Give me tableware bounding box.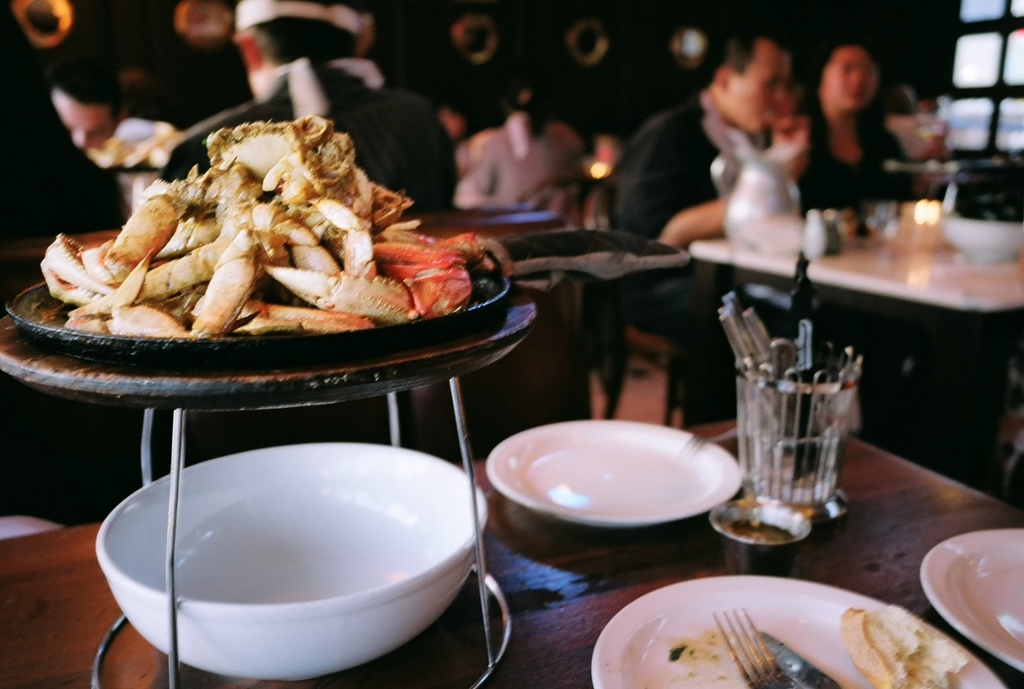
(x1=749, y1=627, x2=849, y2=688).
